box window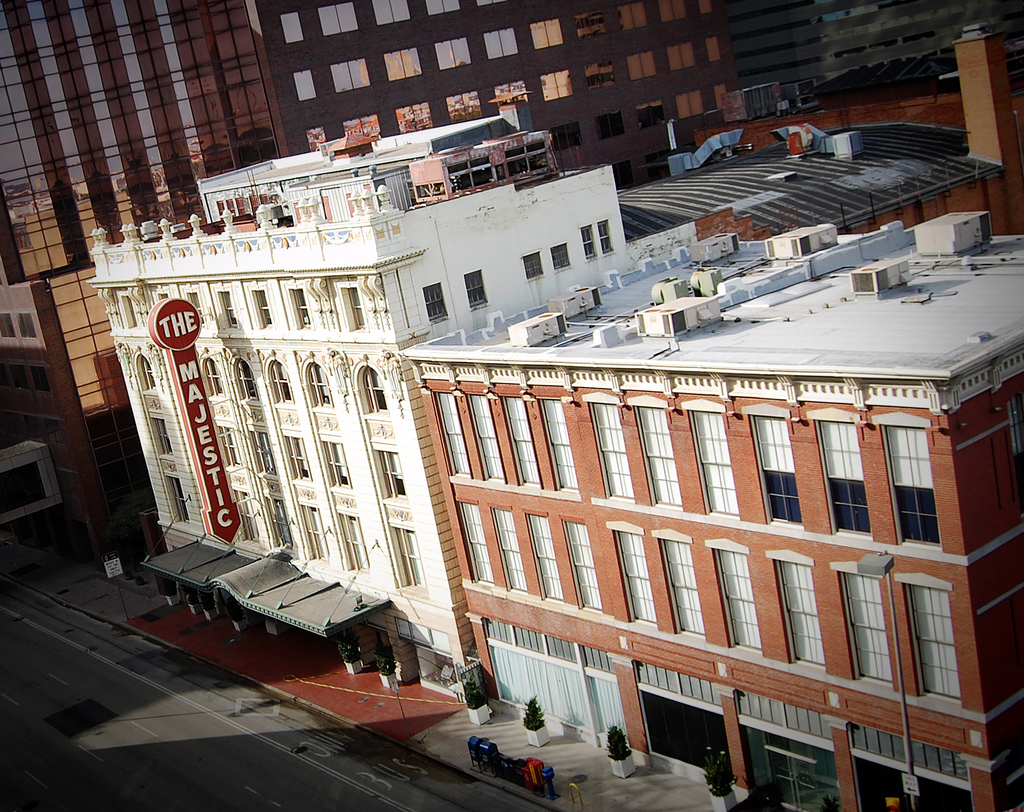
bbox=(198, 355, 228, 402)
